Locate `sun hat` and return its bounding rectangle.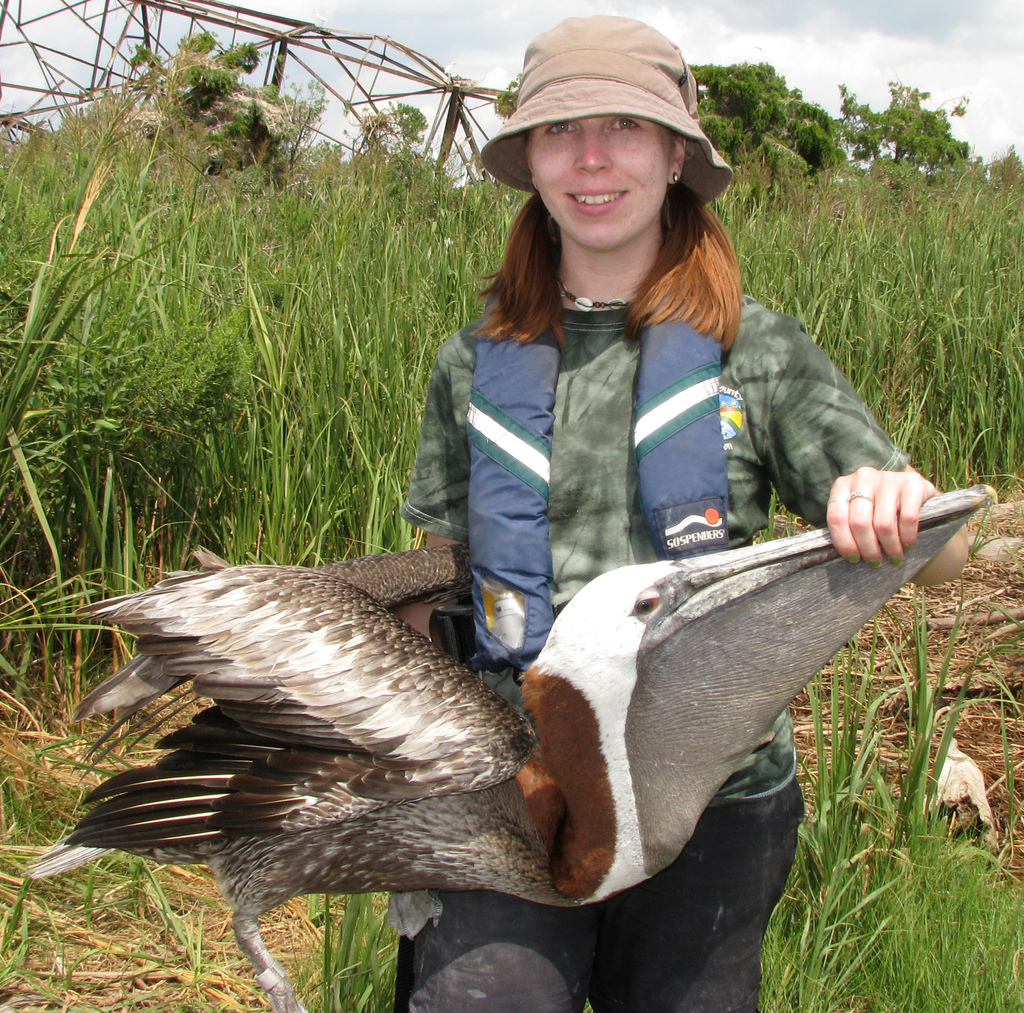
select_region(476, 6, 736, 211).
